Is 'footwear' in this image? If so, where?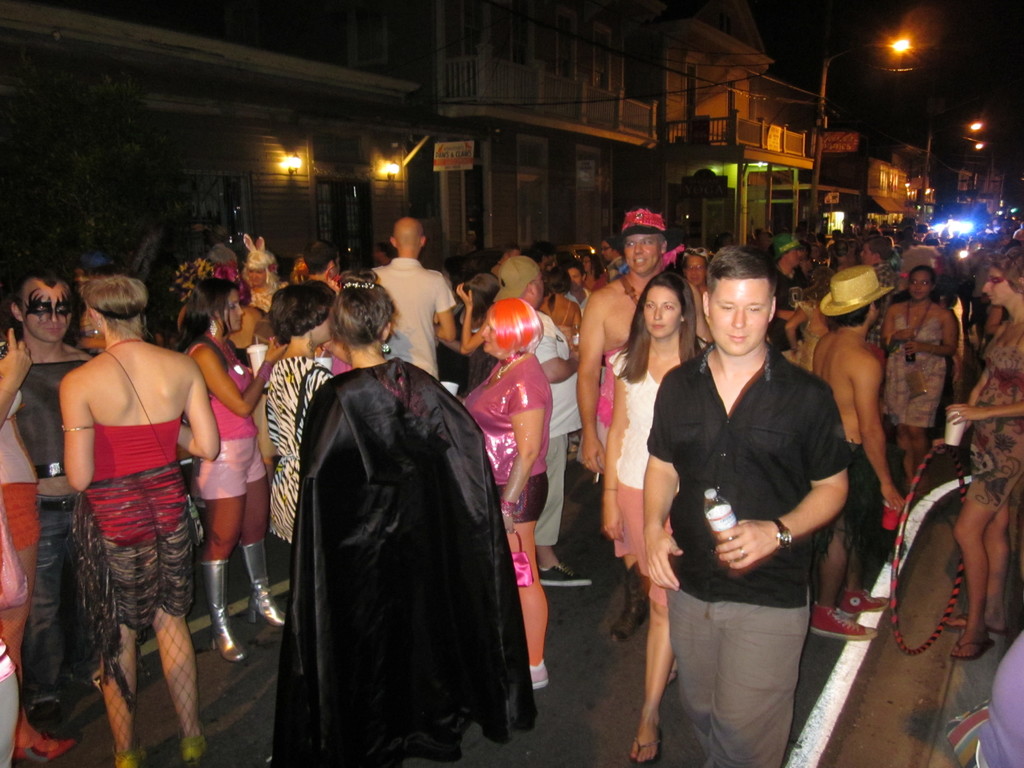
Yes, at BBox(175, 733, 206, 767).
